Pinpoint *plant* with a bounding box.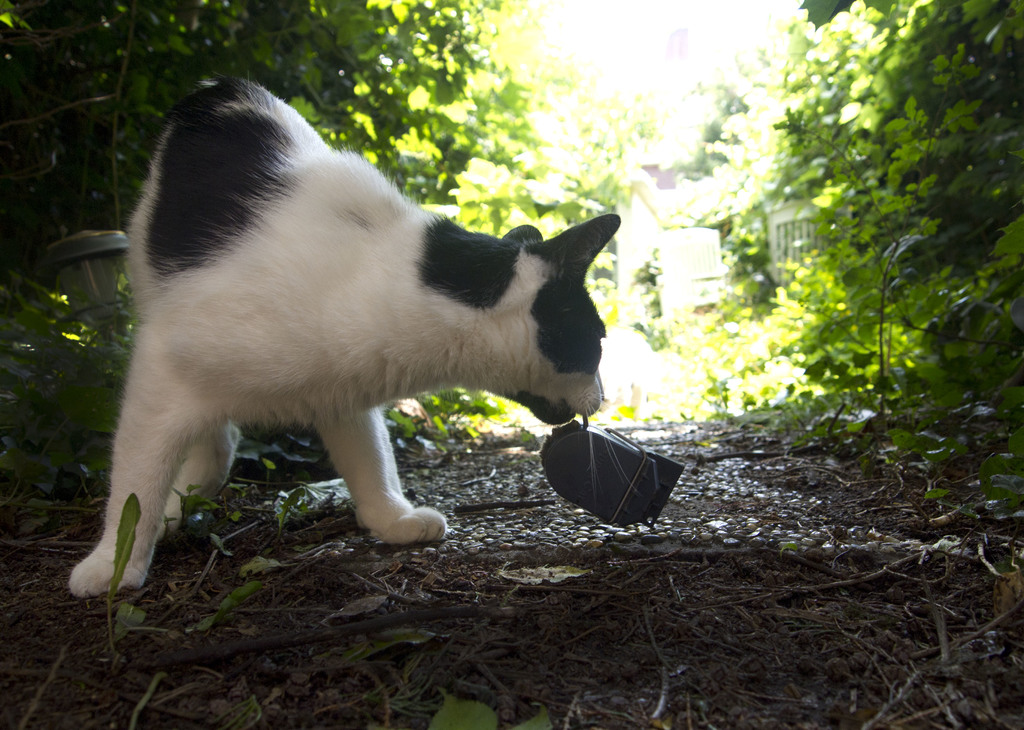
[left=0, top=0, right=619, bottom=475].
